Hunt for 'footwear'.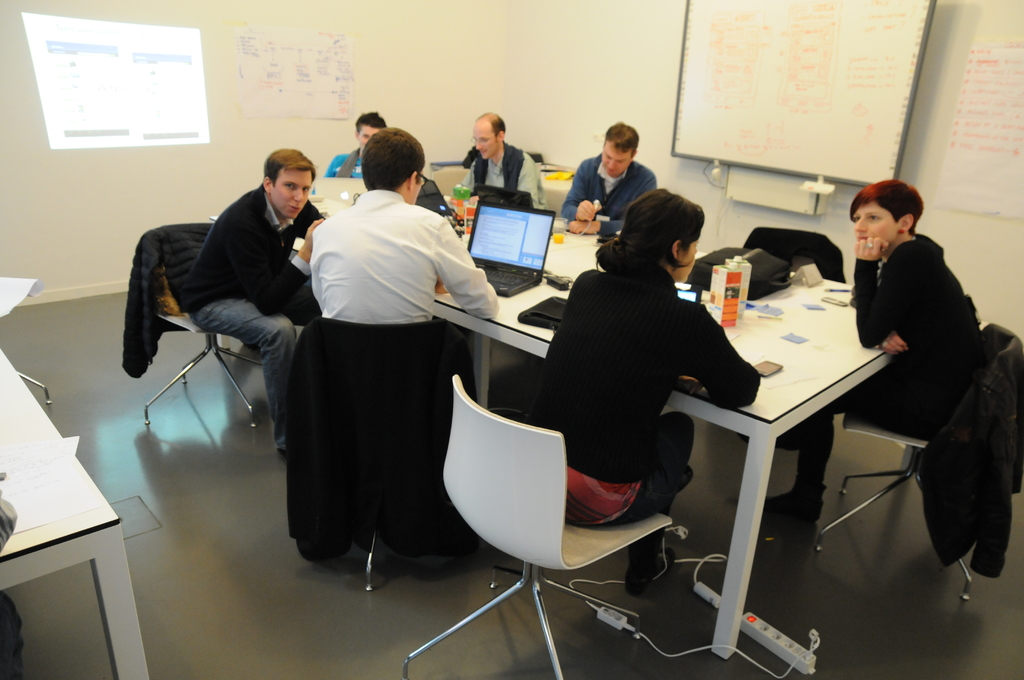
Hunted down at {"left": 628, "top": 555, "right": 676, "bottom": 593}.
